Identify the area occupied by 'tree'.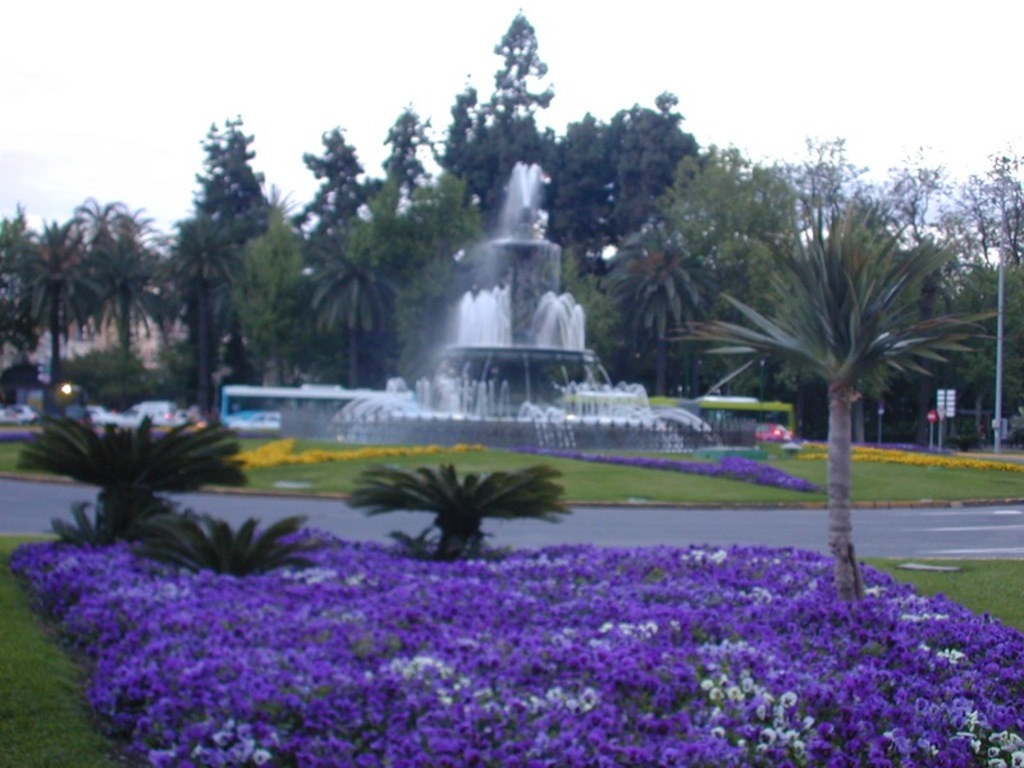
Area: crop(133, 509, 302, 575).
